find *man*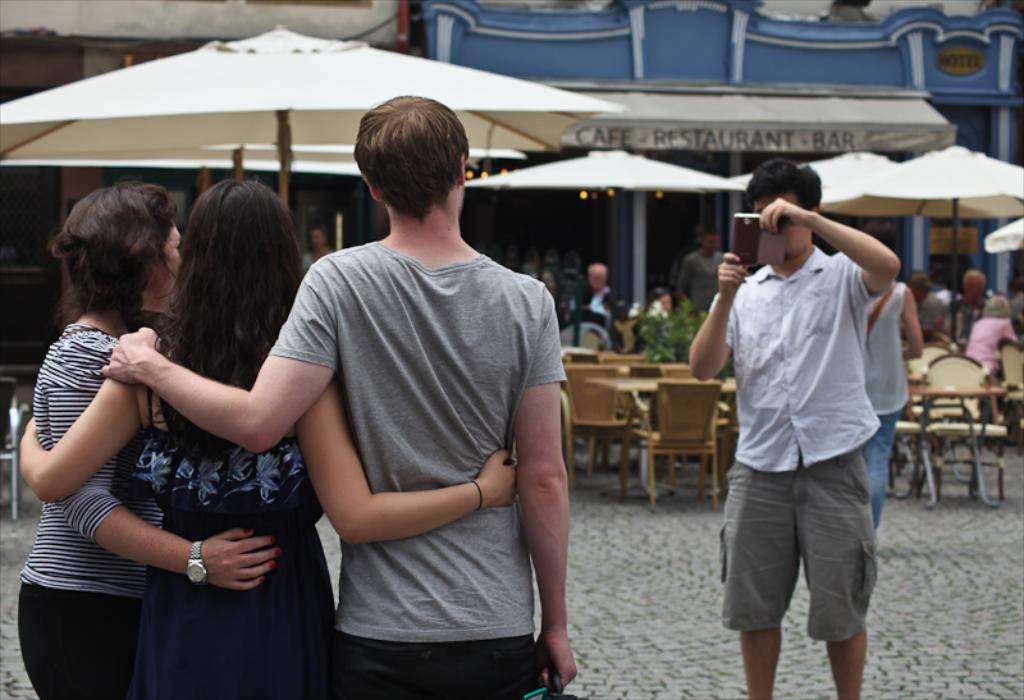
left=699, top=131, right=901, bottom=699
